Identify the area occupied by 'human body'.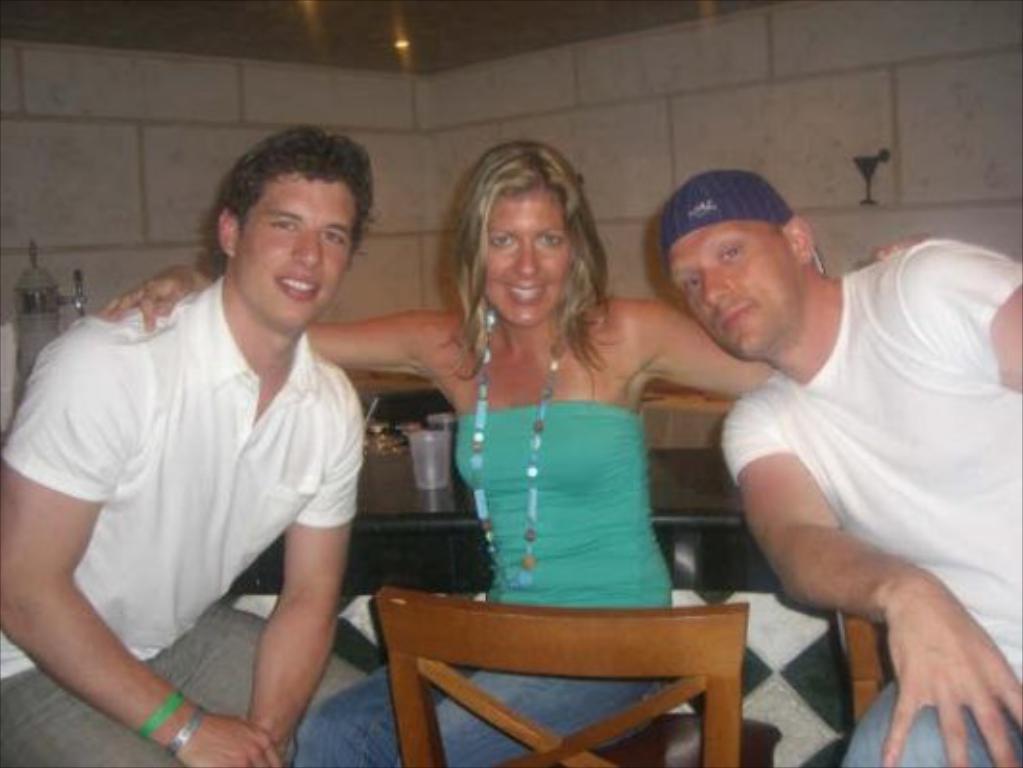
Area: detection(92, 232, 927, 766).
